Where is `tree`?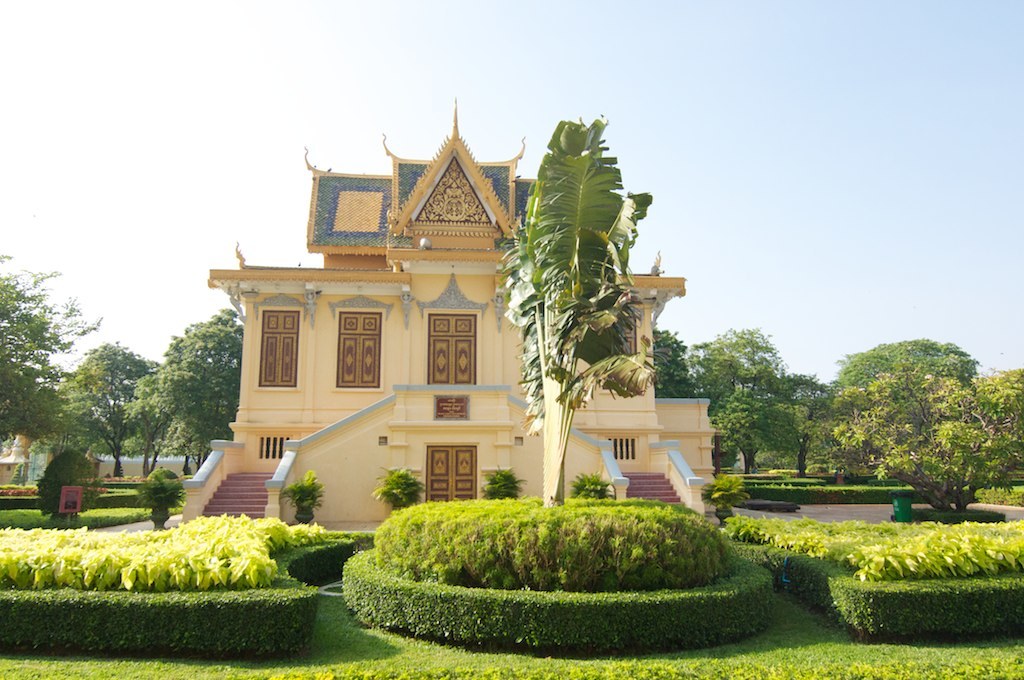
box(367, 464, 418, 516).
